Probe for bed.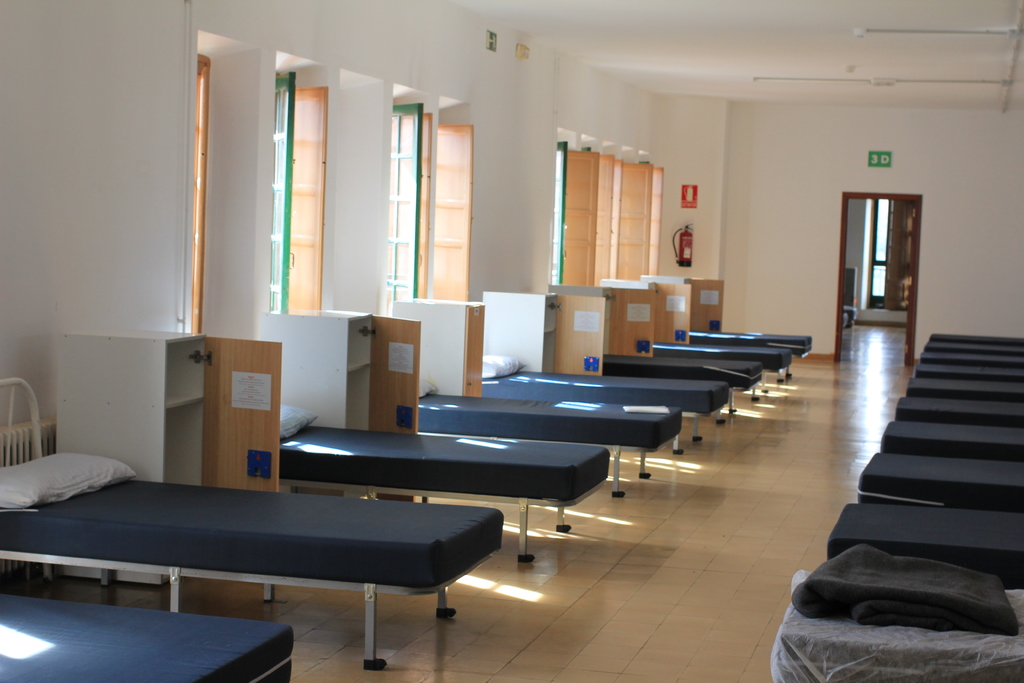
Probe result: (left=0, top=377, right=506, bottom=677).
